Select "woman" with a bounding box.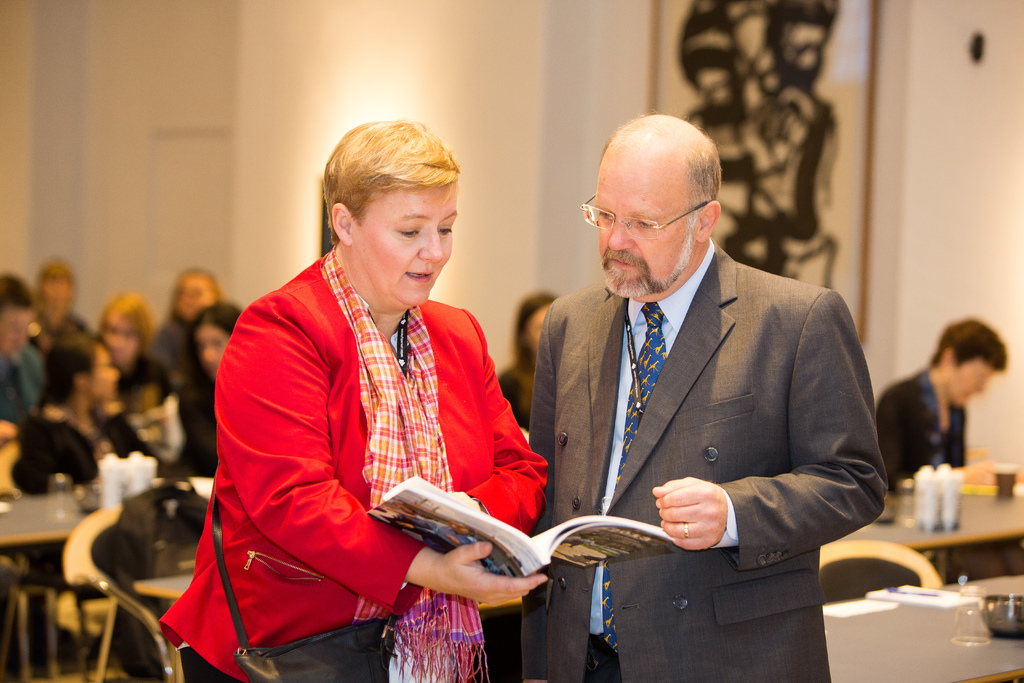
x1=153, y1=115, x2=539, y2=682.
